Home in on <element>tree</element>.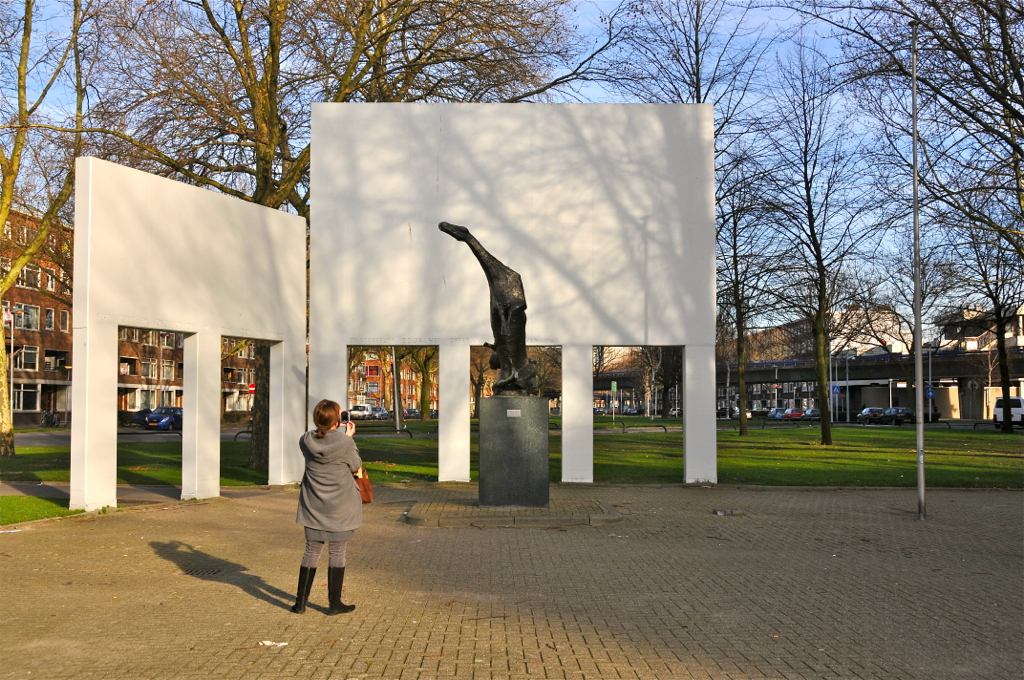
Homed in at 901, 169, 1023, 438.
